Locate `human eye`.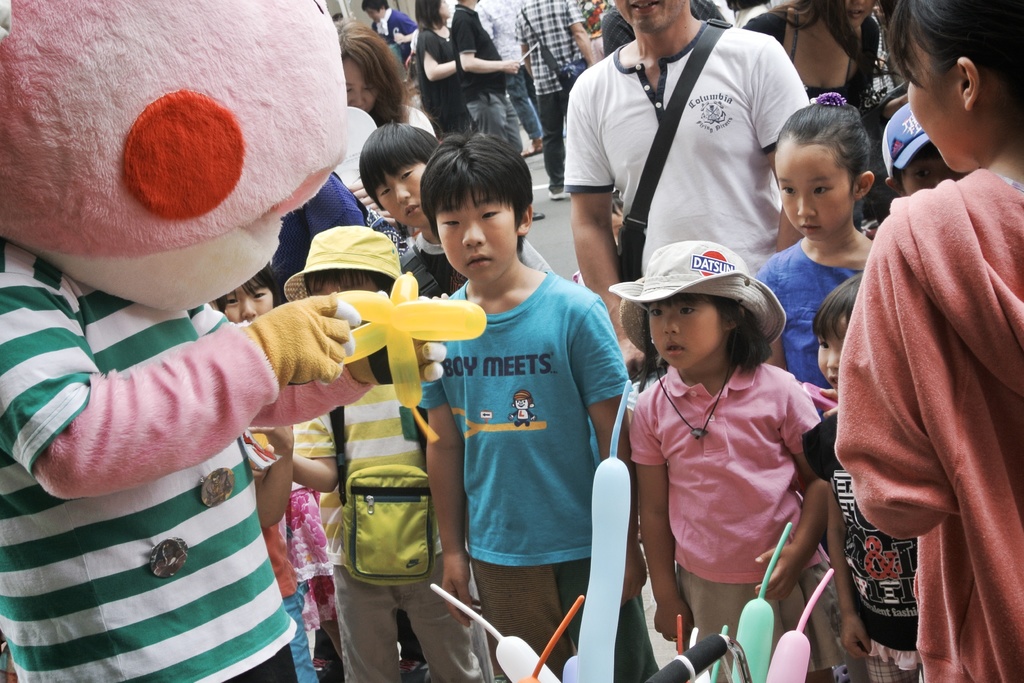
Bounding box: left=646, top=304, right=666, bottom=322.
